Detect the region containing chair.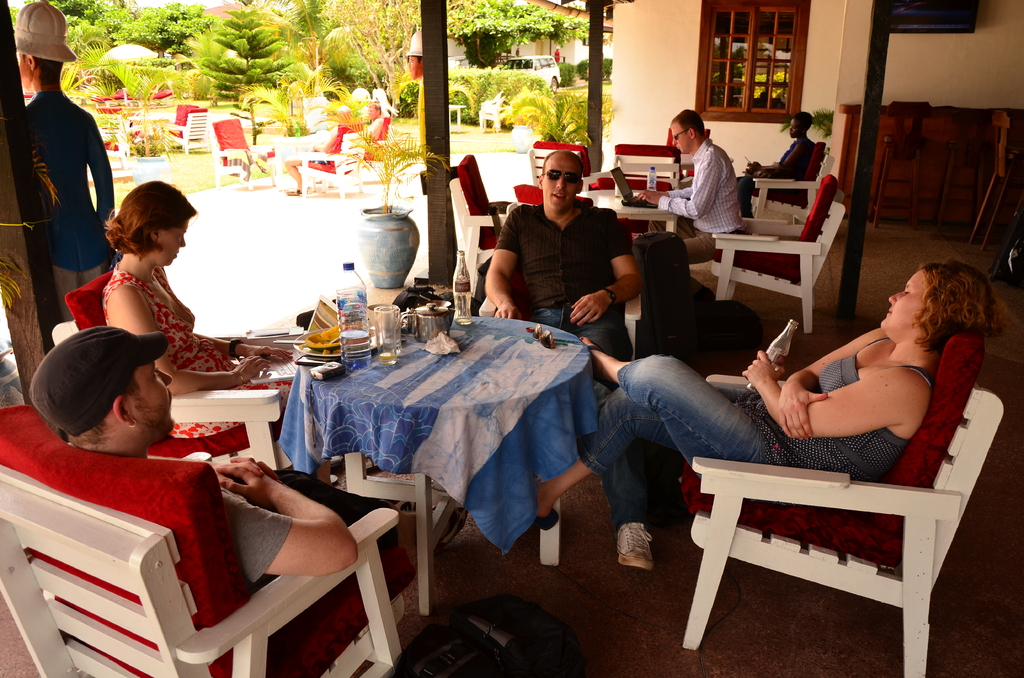
select_region(609, 144, 694, 191).
